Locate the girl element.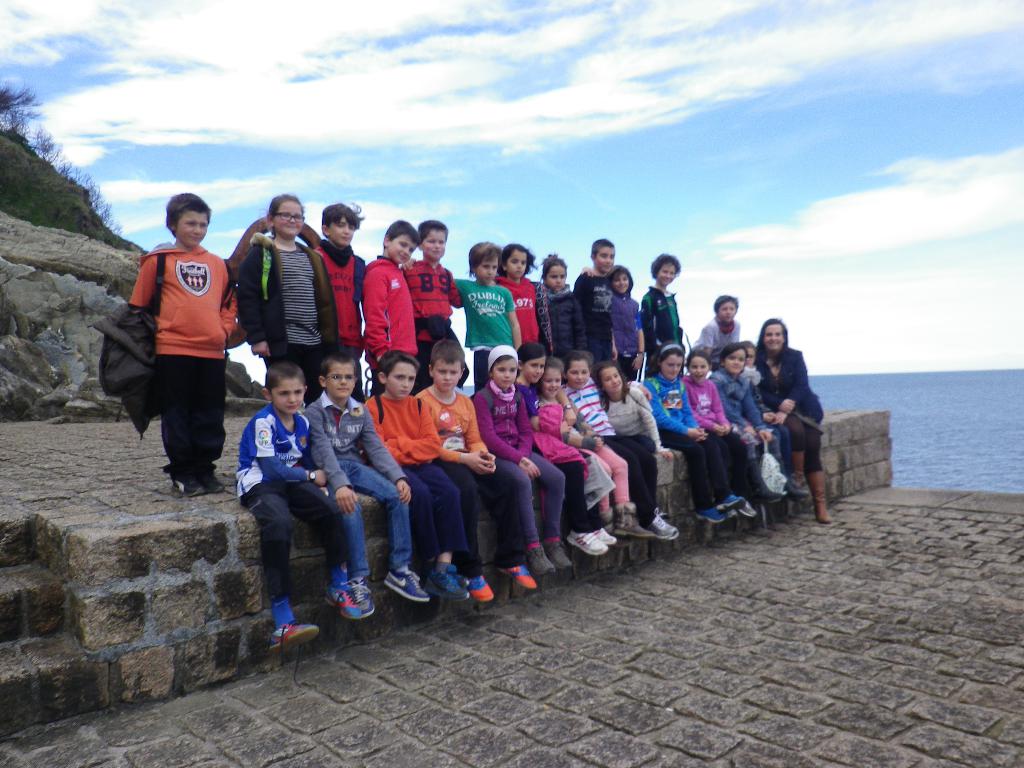
Element bbox: x1=593 y1=362 x2=673 y2=541.
